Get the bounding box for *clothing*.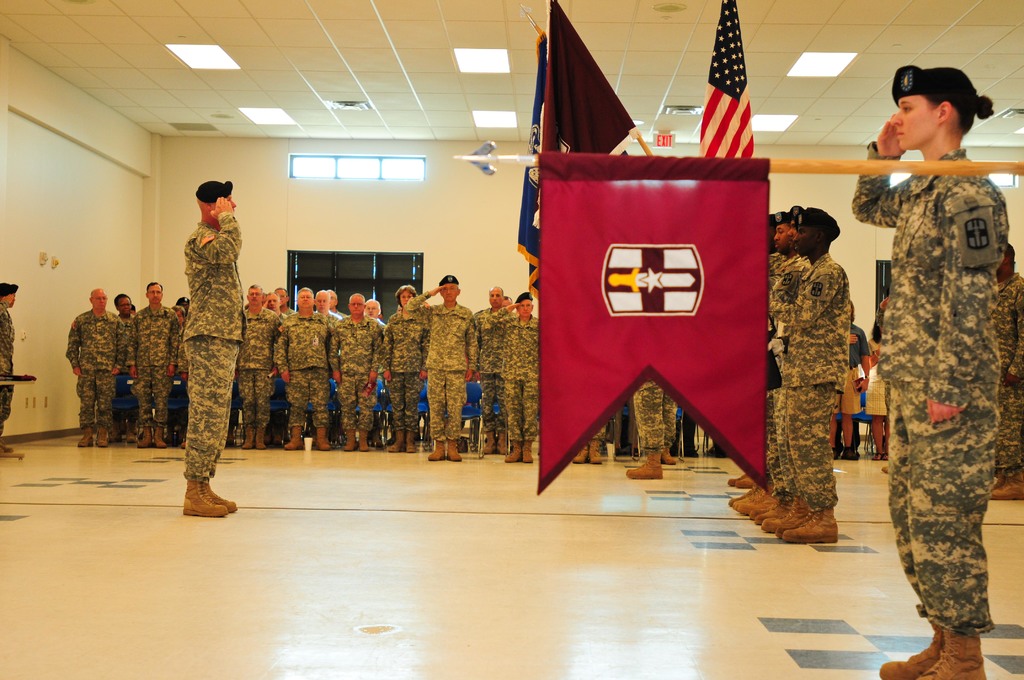
bbox(246, 288, 261, 305).
